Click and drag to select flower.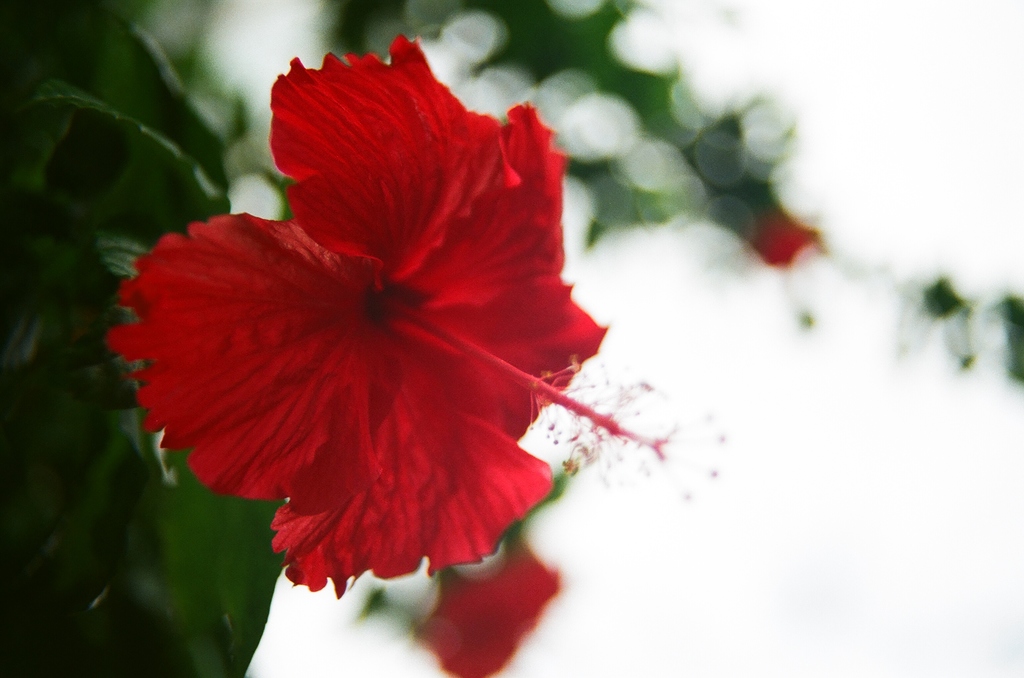
Selection: (422, 527, 566, 677).
